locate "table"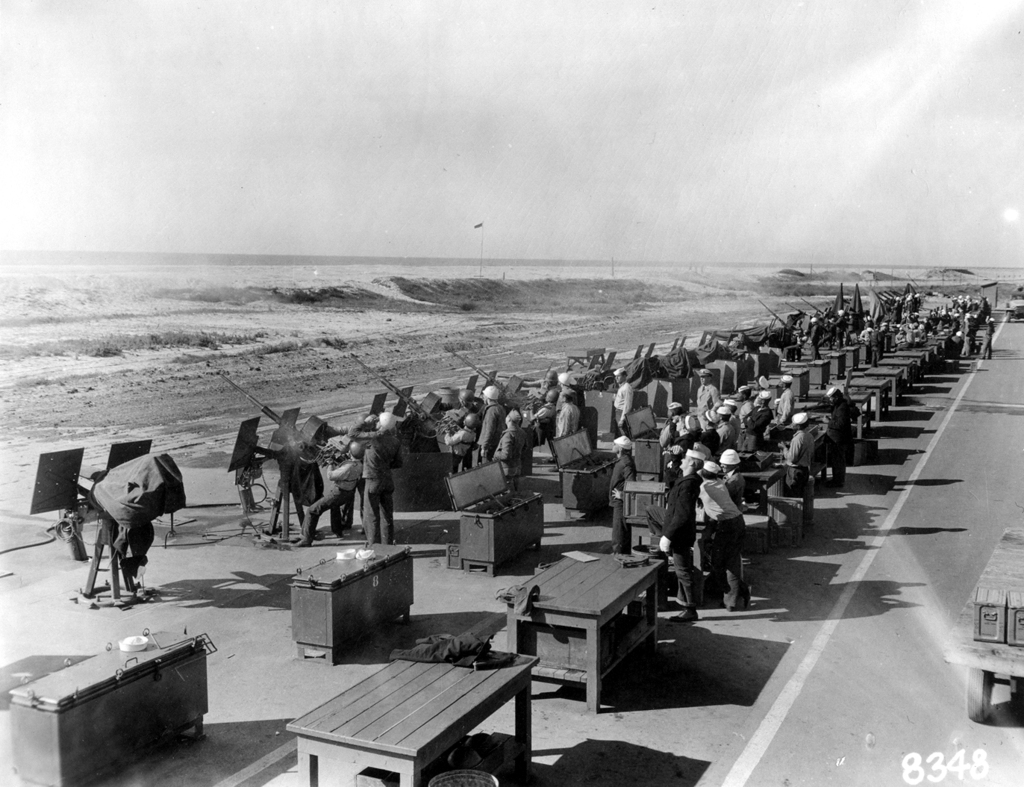
493/523/703/720
